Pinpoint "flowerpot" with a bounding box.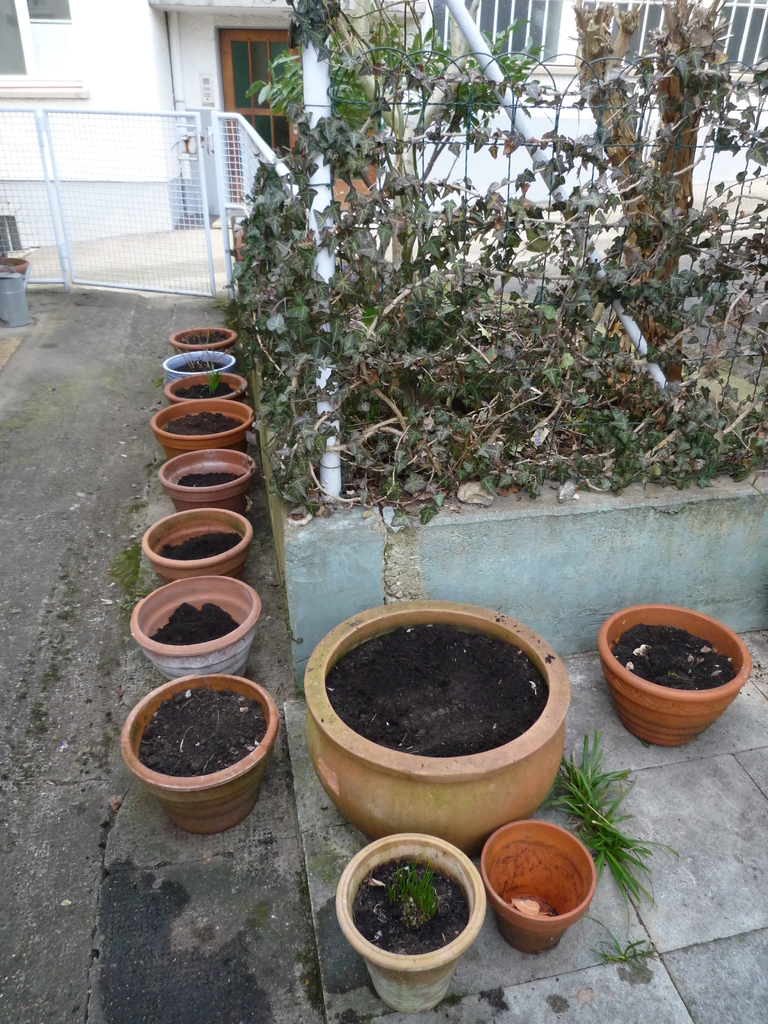
locate(161, 349, 236, 372).
